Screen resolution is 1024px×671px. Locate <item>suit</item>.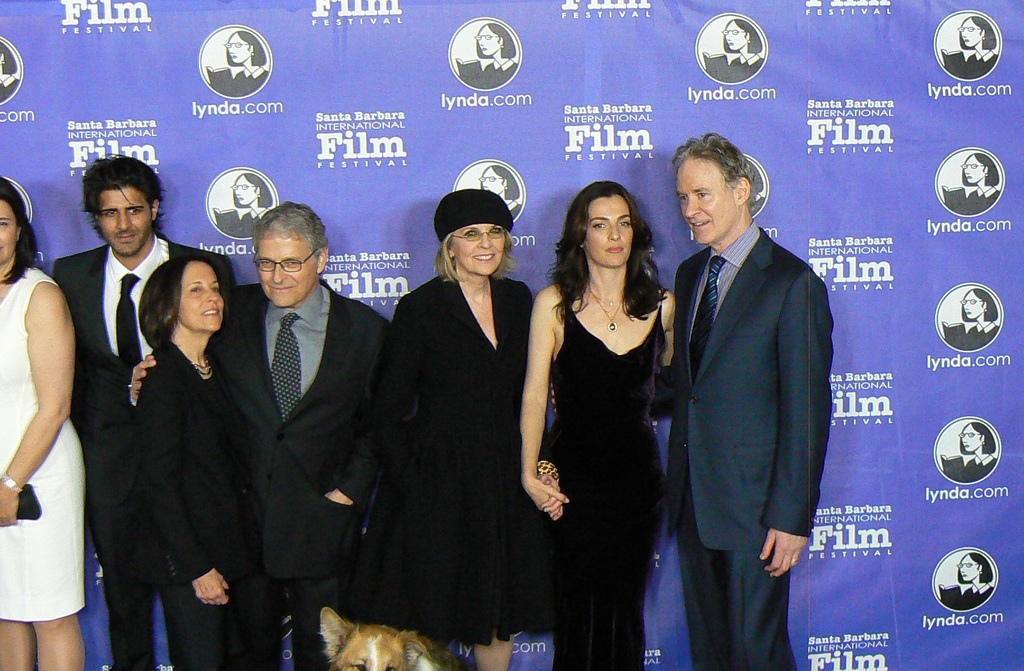
206:278:392:670.
